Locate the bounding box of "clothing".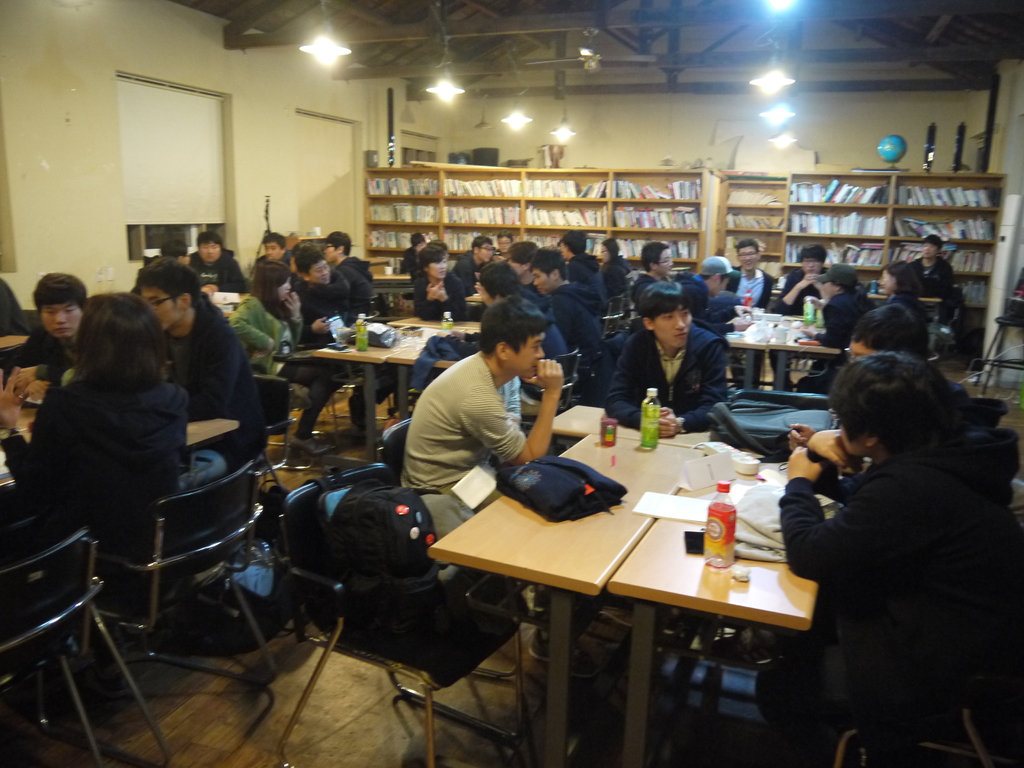
Bounding box: 774, 265, 826, 311.
